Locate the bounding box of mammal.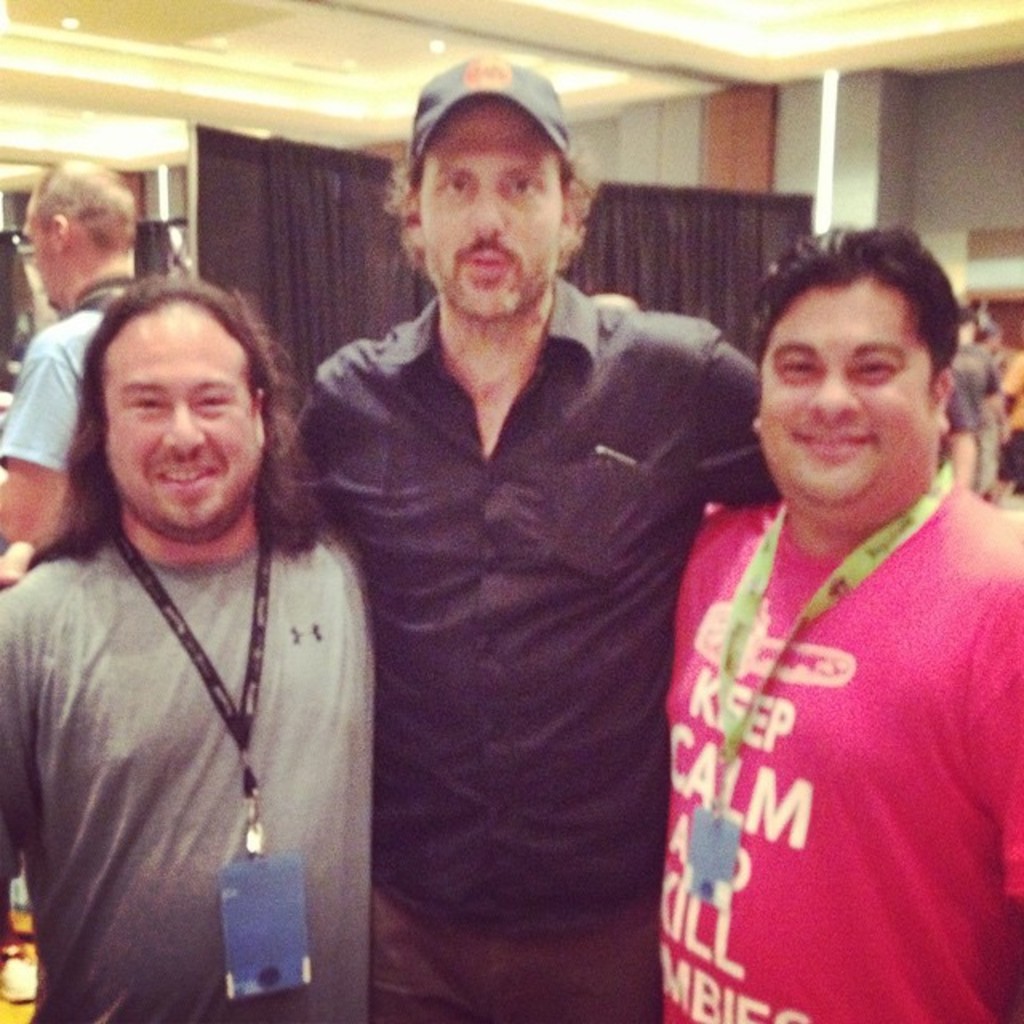
Bounding box: (0, 45, 773, 1022).
